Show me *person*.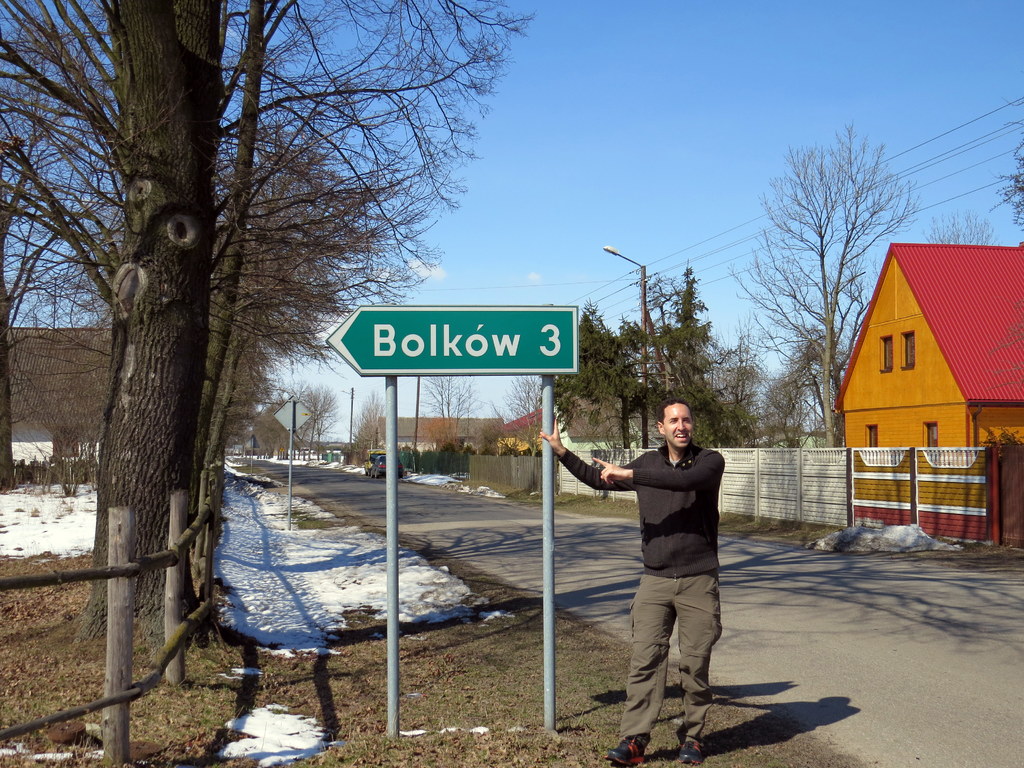
*person* is here: BBox(600, 380, 744, 740).
